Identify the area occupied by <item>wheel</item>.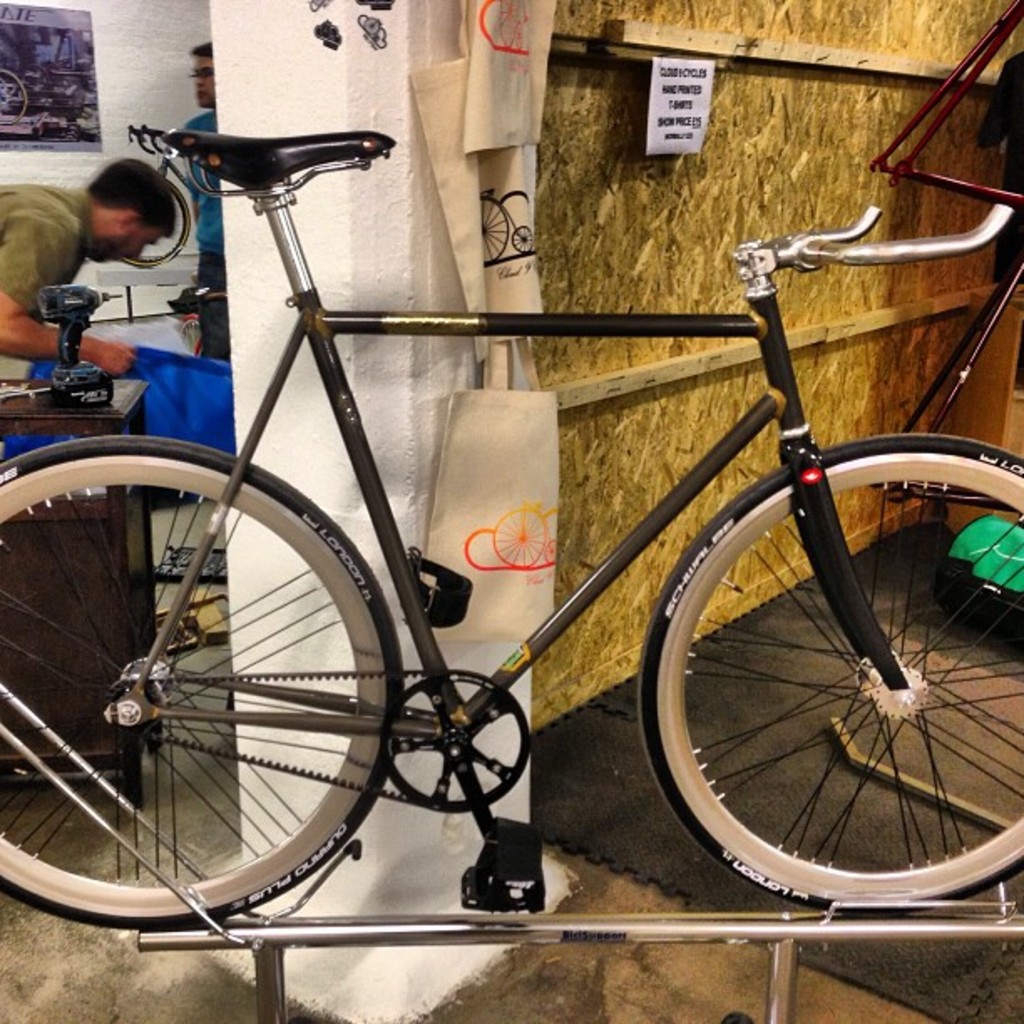
Area: left=654, top=475, right=1011, bottom=910.
